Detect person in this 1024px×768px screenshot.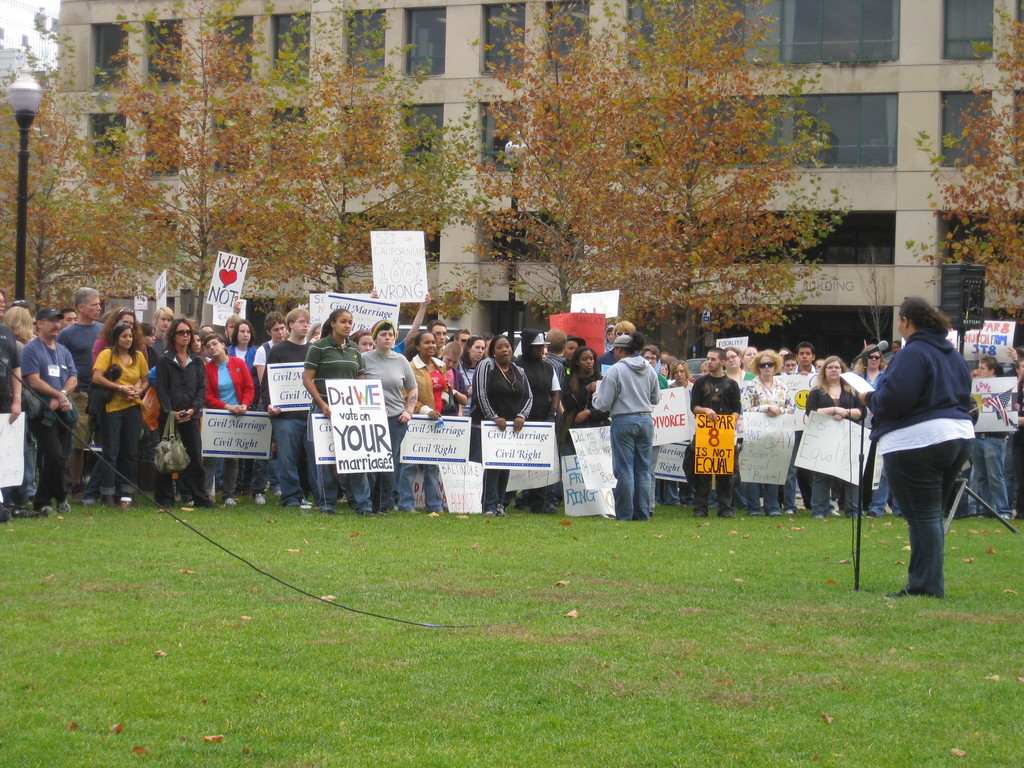
Detection: region(59, 307, 79, 328).
